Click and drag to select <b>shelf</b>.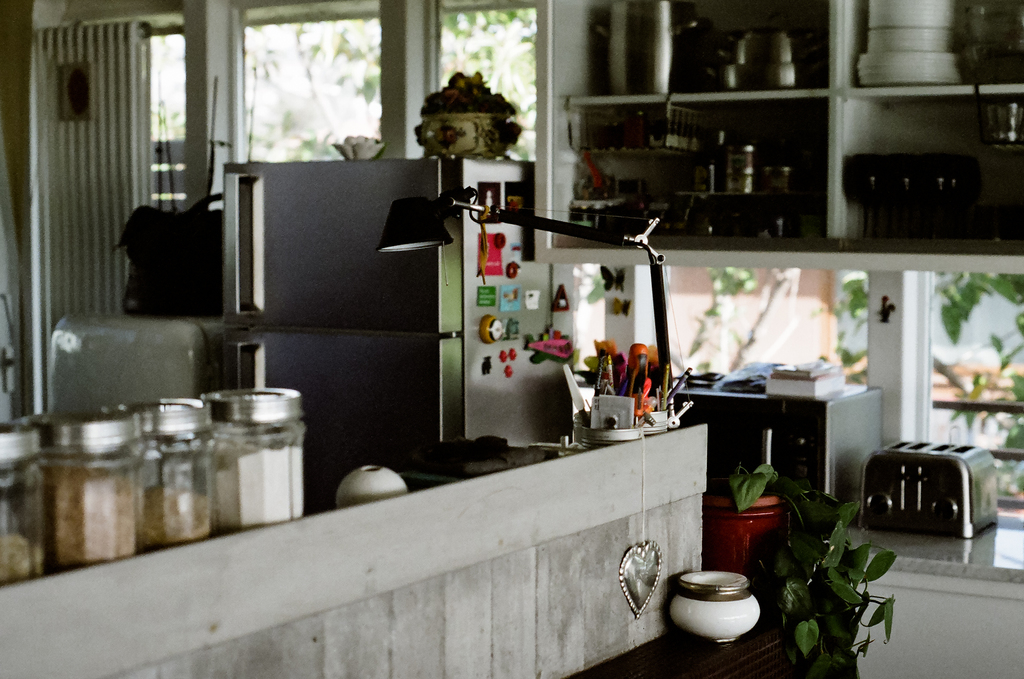
Selection: Rect(534, 0, 1023, 276).
